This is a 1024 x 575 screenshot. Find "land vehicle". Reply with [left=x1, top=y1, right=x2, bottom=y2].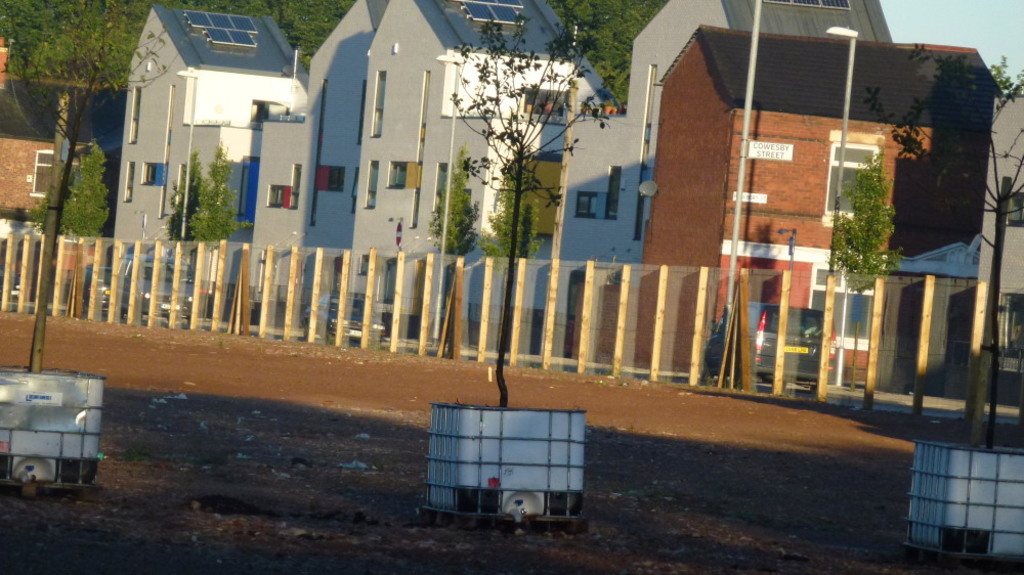
[left=113, top=247, right=213, bottom=314].
